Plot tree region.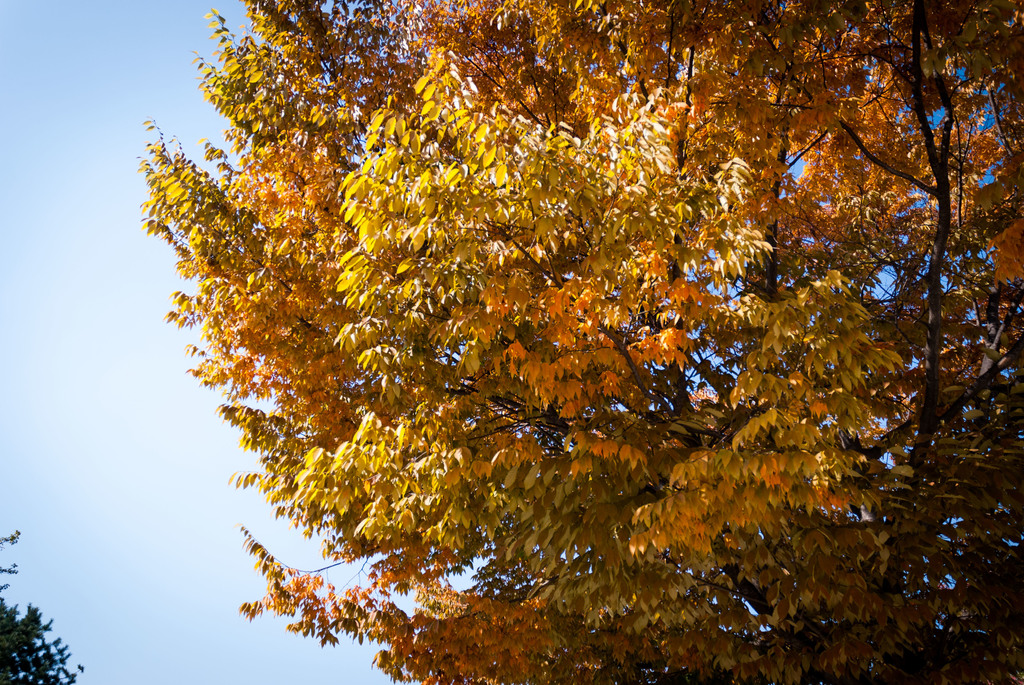
Plotted at (0,534,74,684).
